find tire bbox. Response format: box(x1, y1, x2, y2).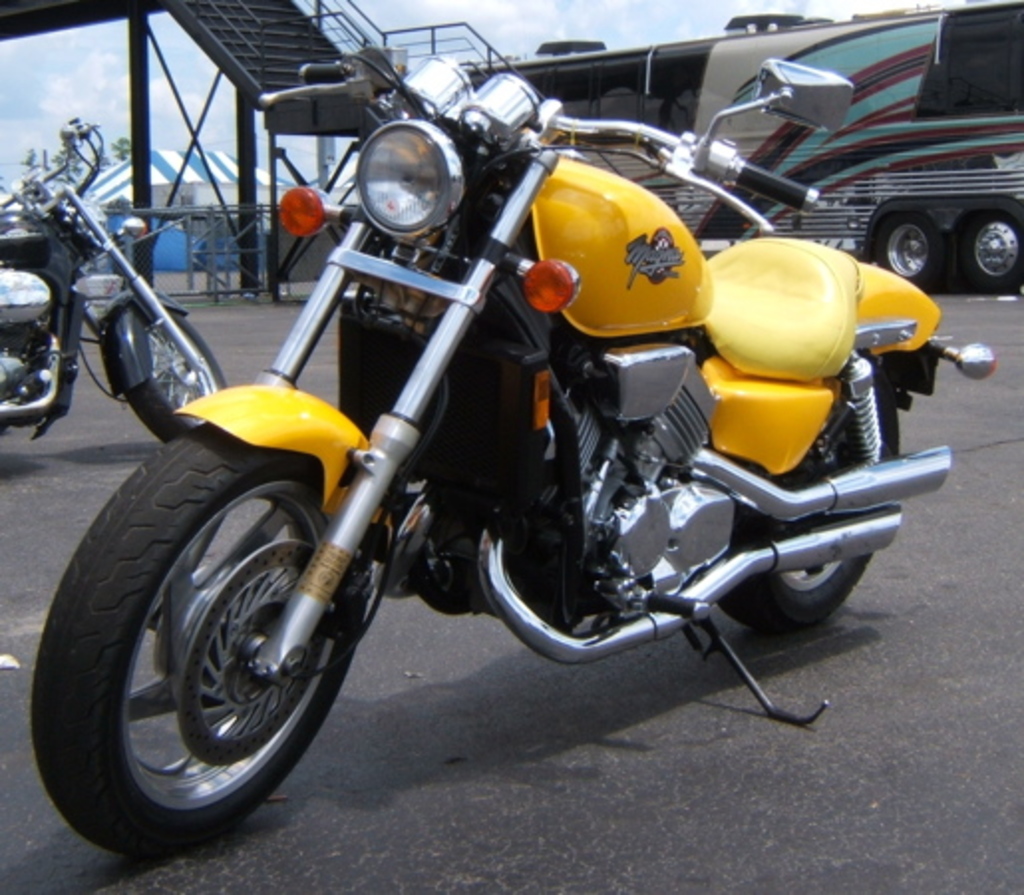
box(105, 300, 221, 448).
